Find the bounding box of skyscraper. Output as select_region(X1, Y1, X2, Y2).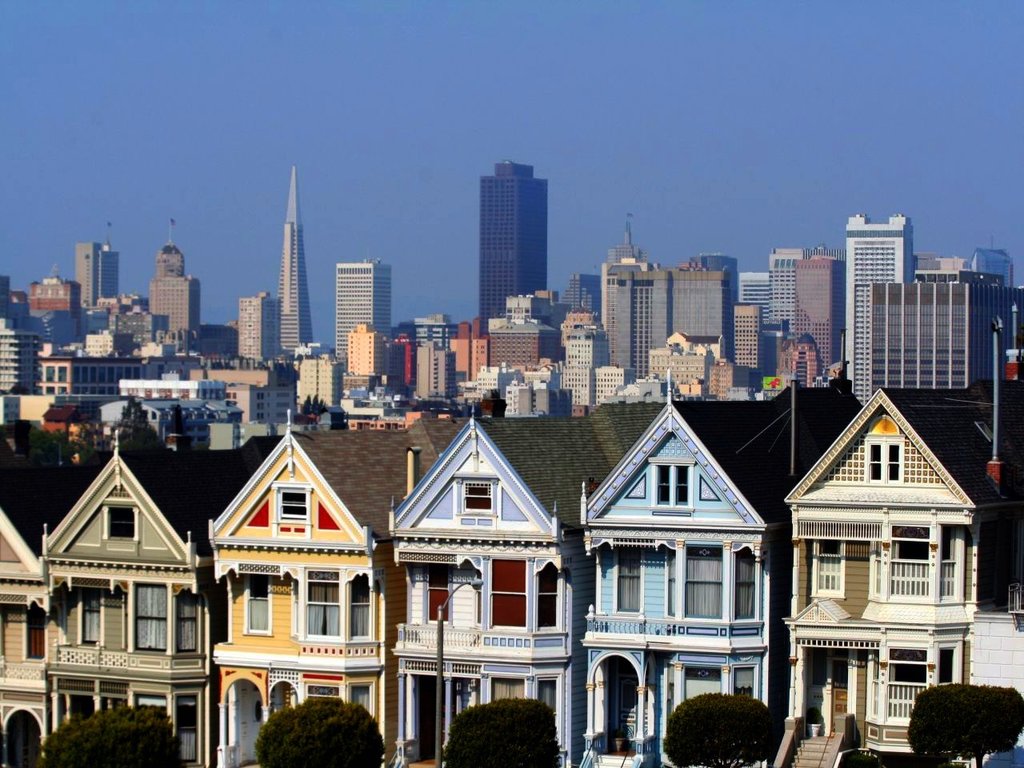
select_region(562, 268, 606, 322).
